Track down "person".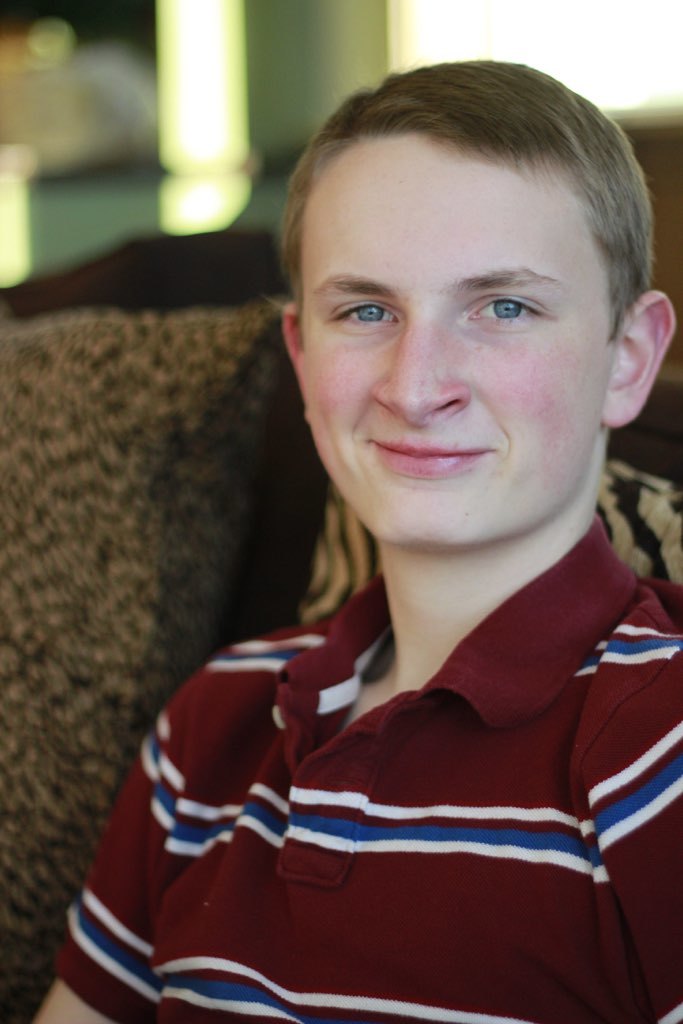
Tracked to 30:54:682:1023.
